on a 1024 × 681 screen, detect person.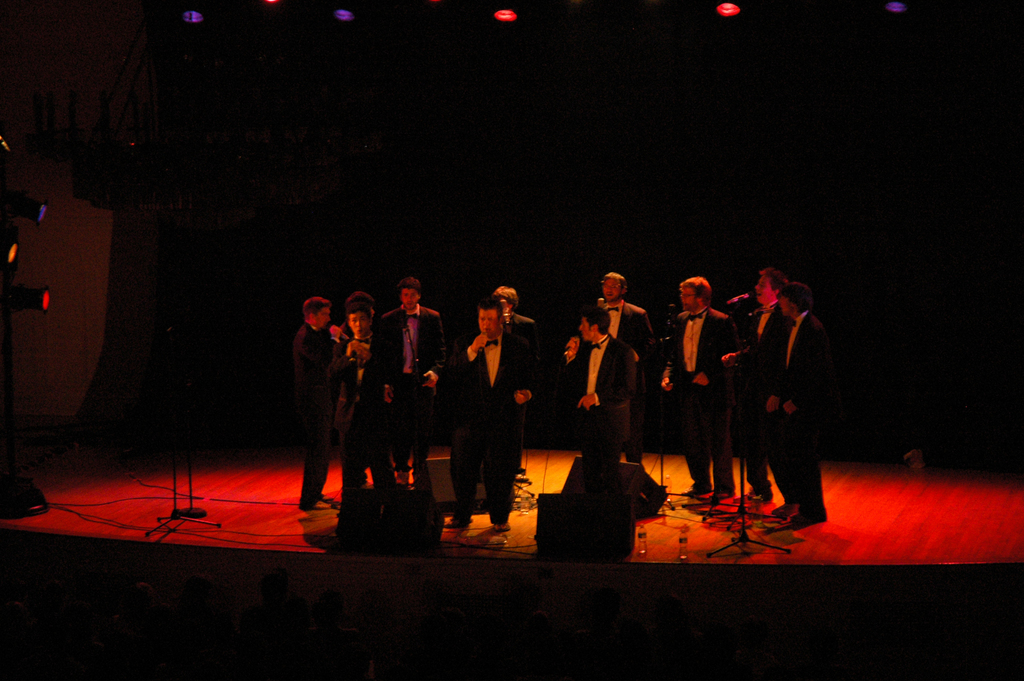
box(483, 279, 540, 384).
